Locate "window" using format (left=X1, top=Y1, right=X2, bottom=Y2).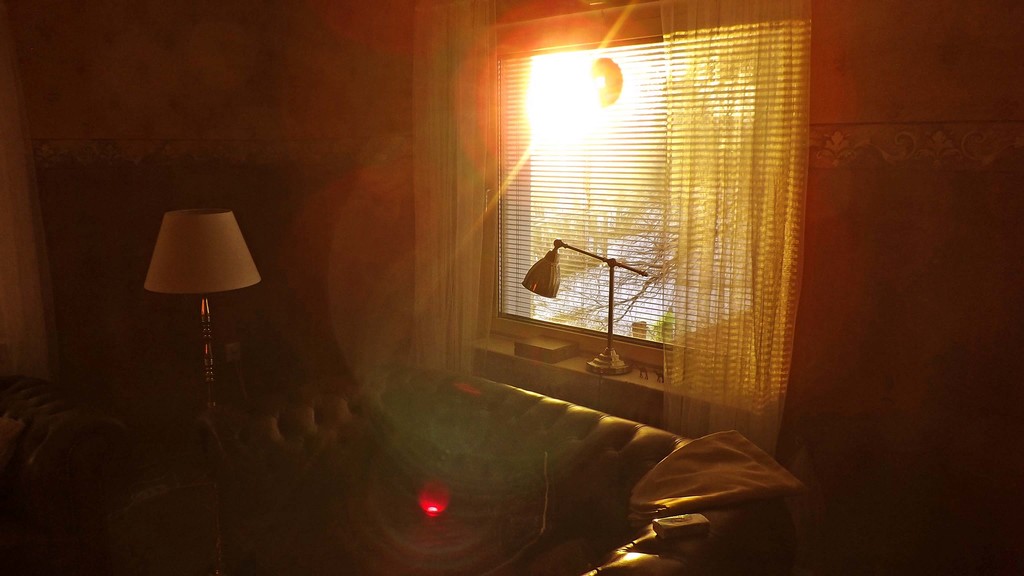
(left=462, top=12, right=808, bottom=419).
